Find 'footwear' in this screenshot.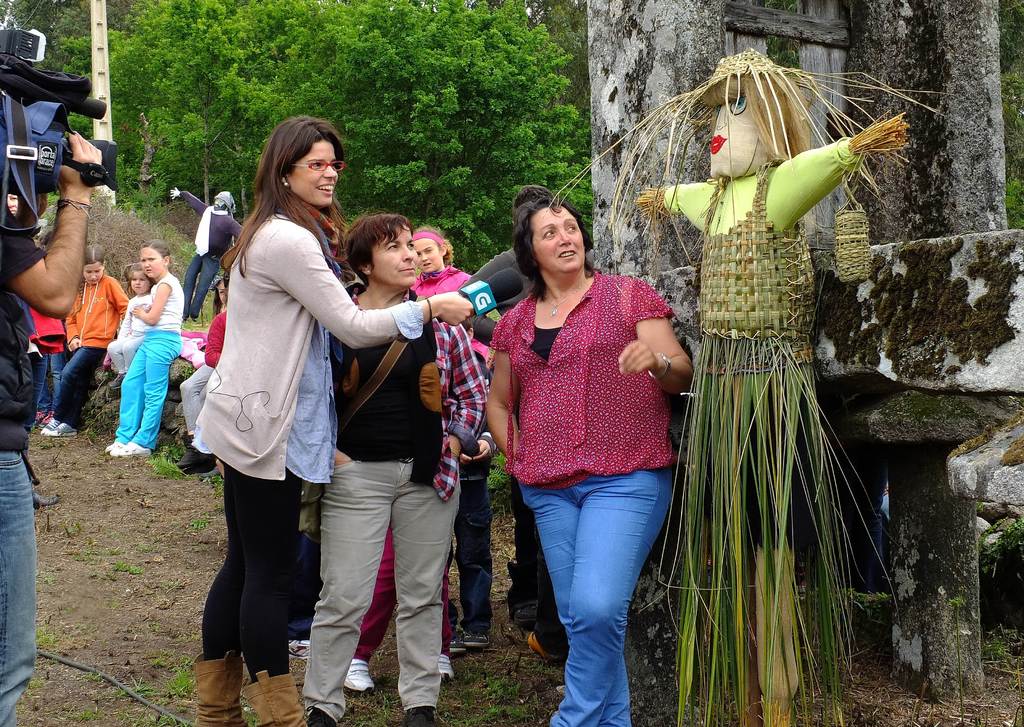
The bounding box for 'footwear' is 30/489/64/509.
